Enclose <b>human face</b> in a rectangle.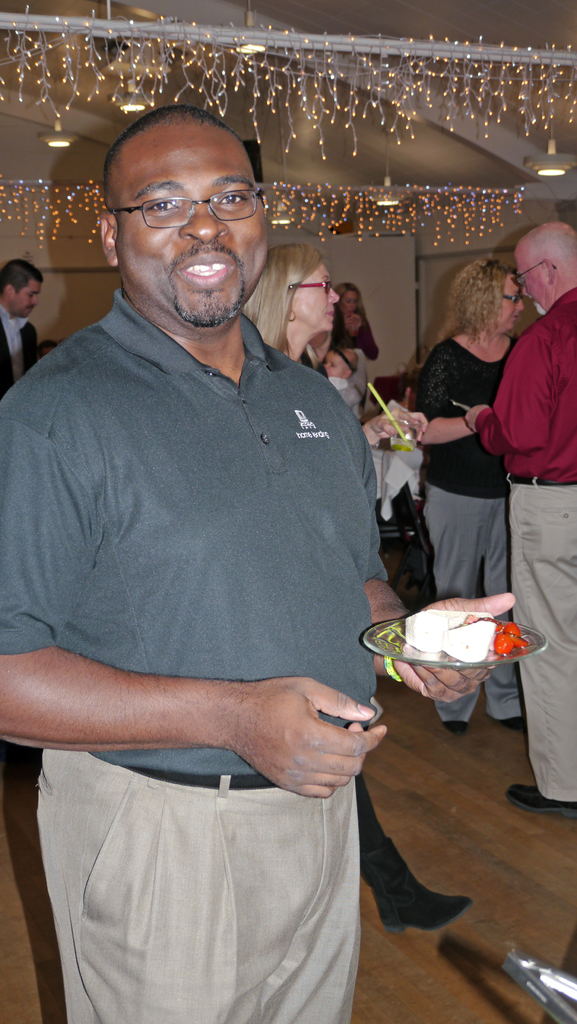
bbox(11, 282, 39, 316).
